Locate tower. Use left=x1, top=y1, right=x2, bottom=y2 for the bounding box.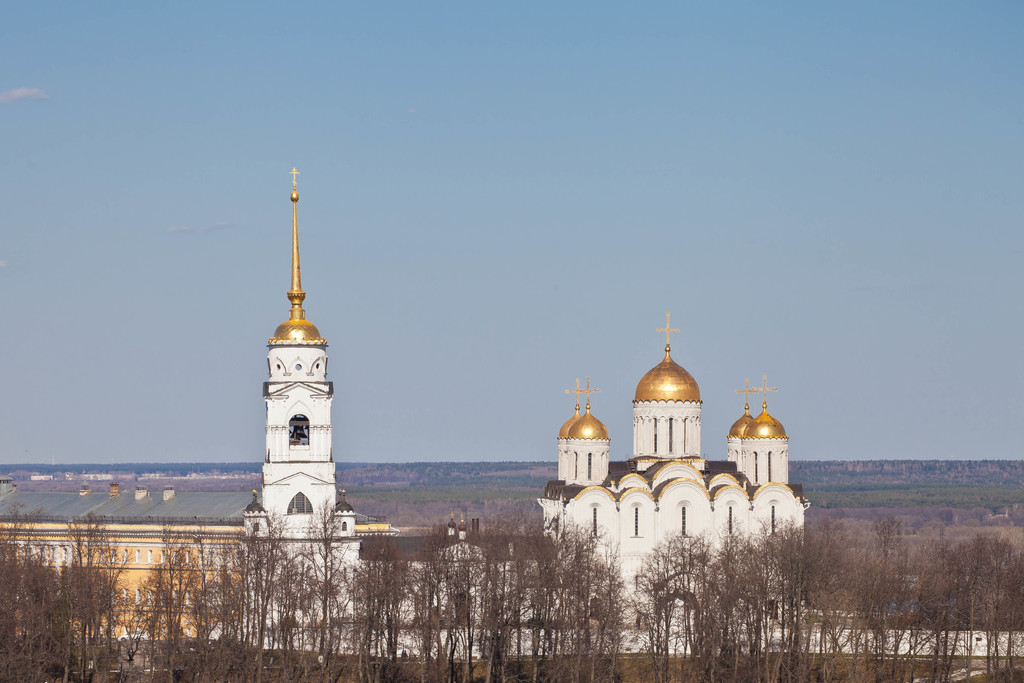
left=250, top=152, right=368, bottom=636.
